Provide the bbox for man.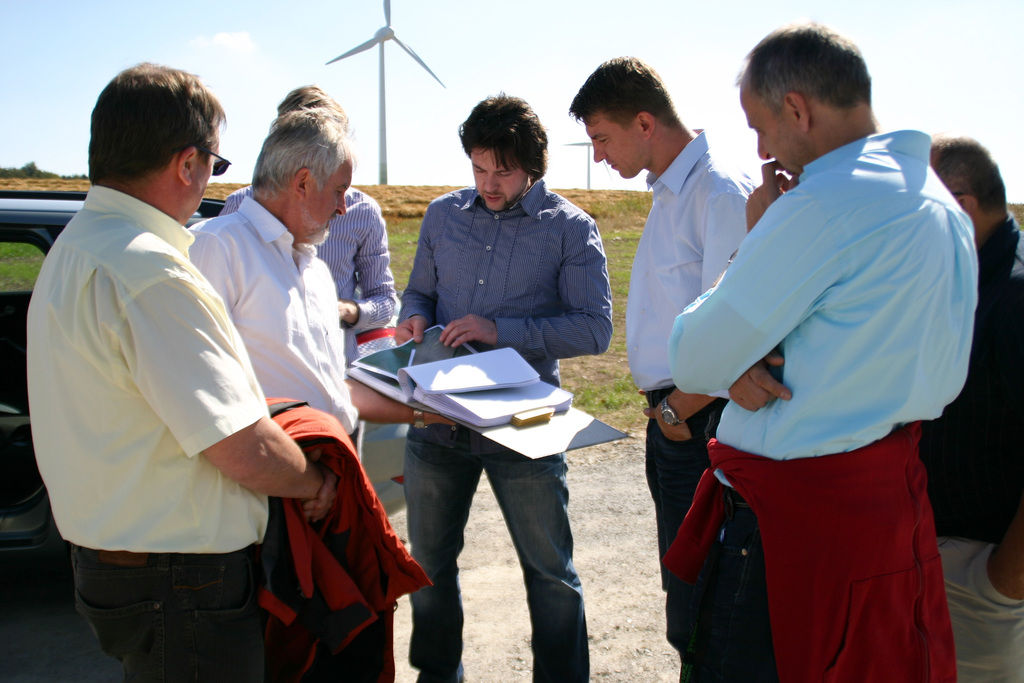
Rect(214, 83, 403, 452).
